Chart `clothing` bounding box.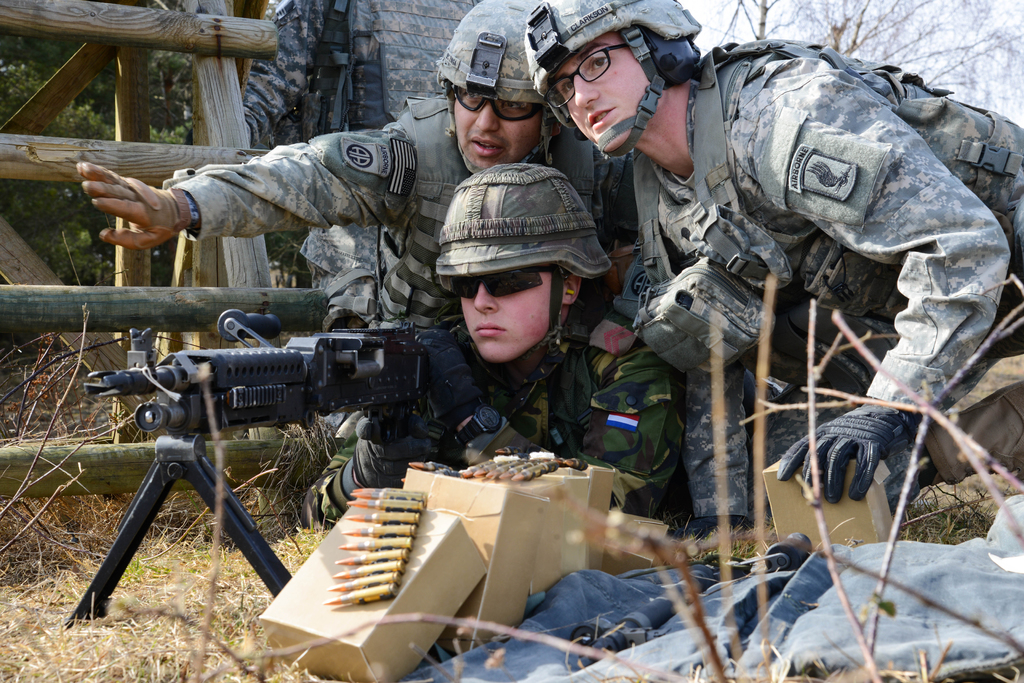
Charted: box(161, 91, 603, 440).
